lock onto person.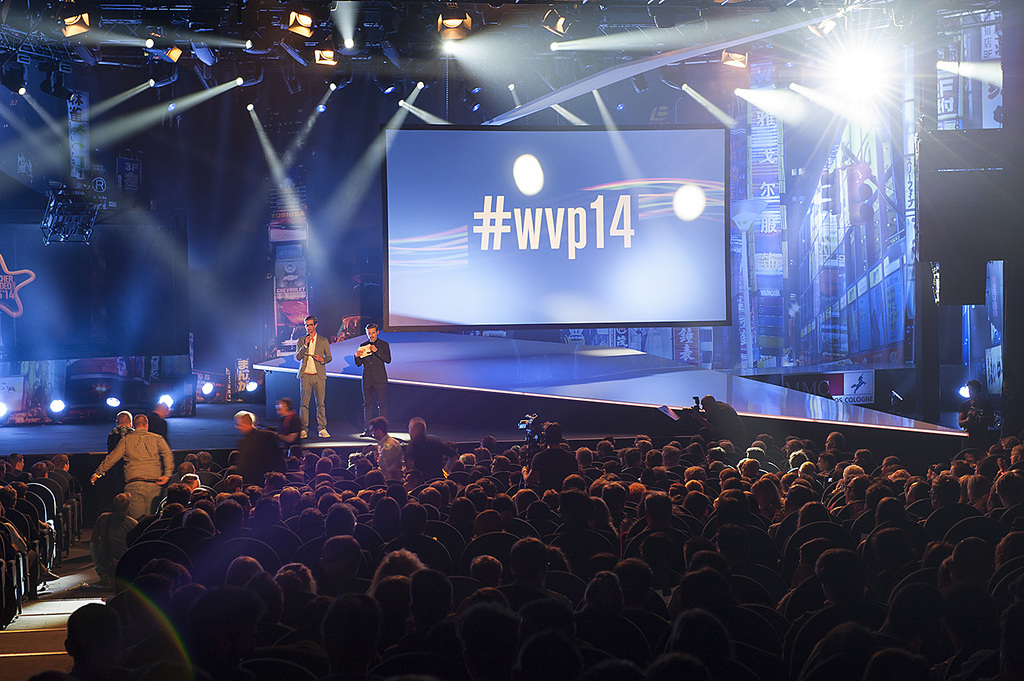
Locked: bbox(348, 318, 395, 437).
